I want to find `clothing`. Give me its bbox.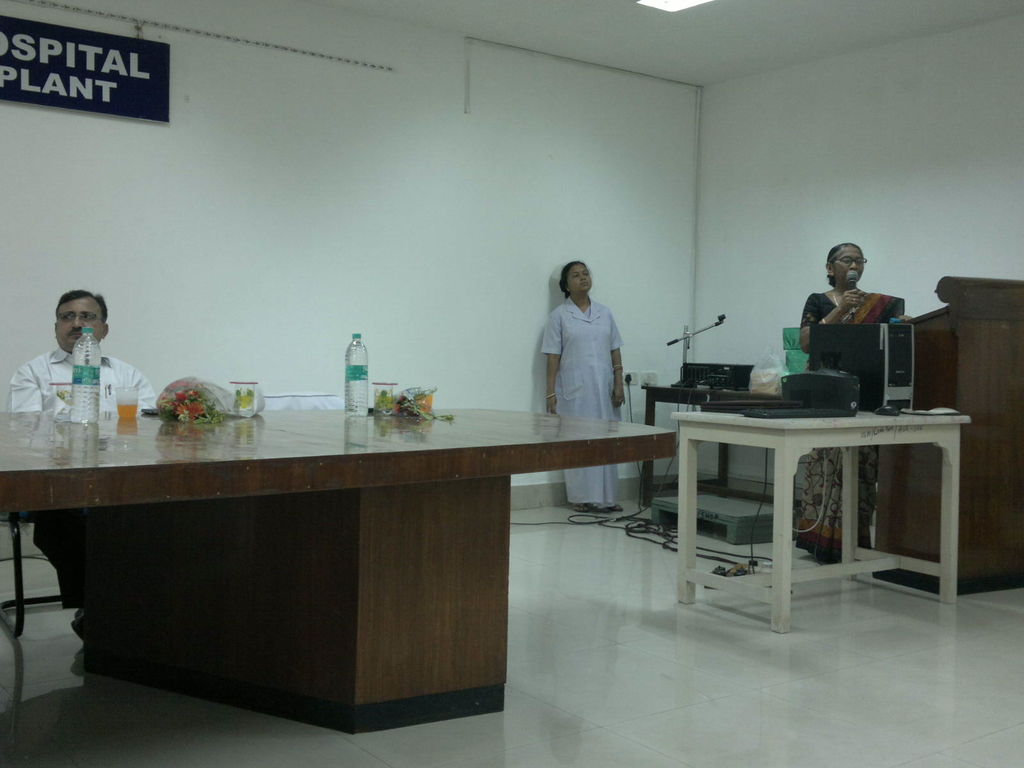
<bbox>12, 336, 159, 640</bbox>.
